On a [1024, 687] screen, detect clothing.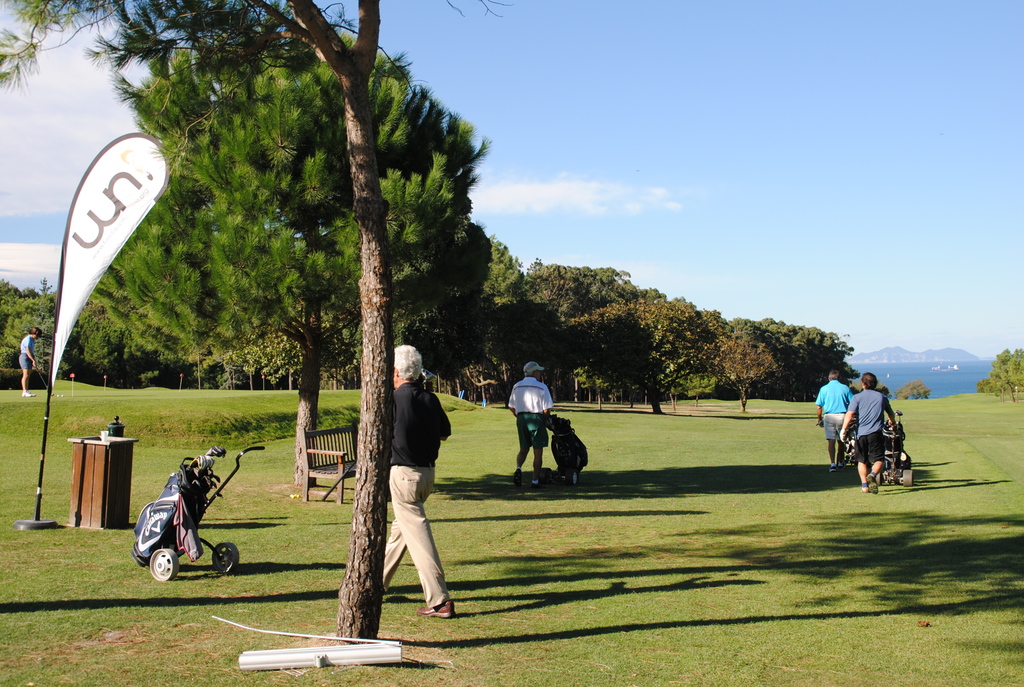
detection(364, 359, 447, 617).
